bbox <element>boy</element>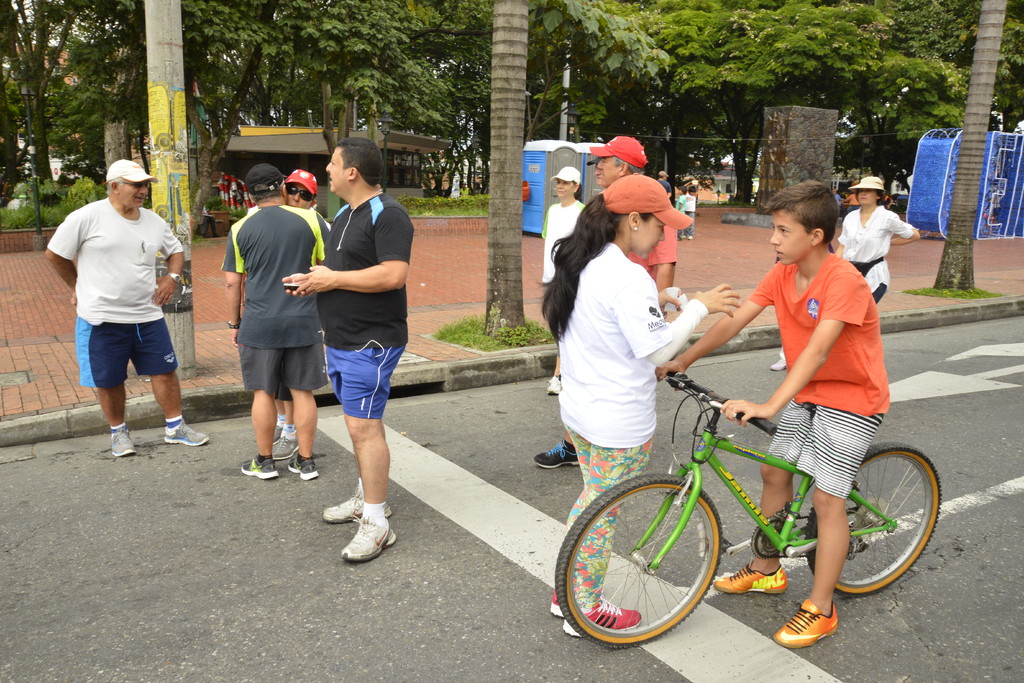
<bbox>283, 161, 416, 569</bbox>
